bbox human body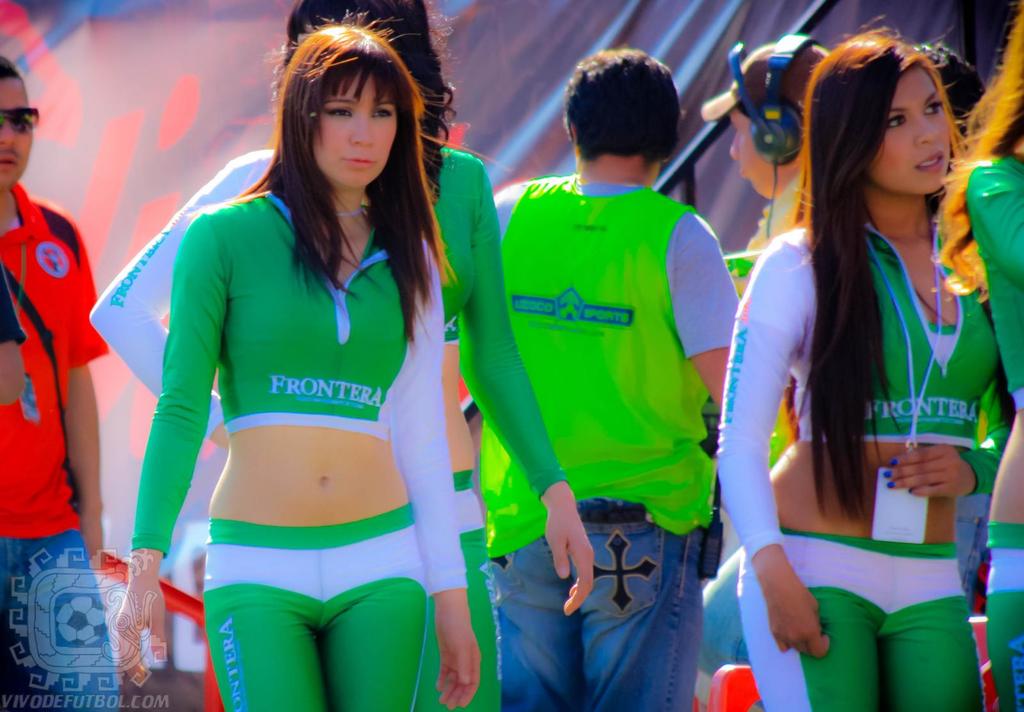
crop(89, 0, 593, 711)
